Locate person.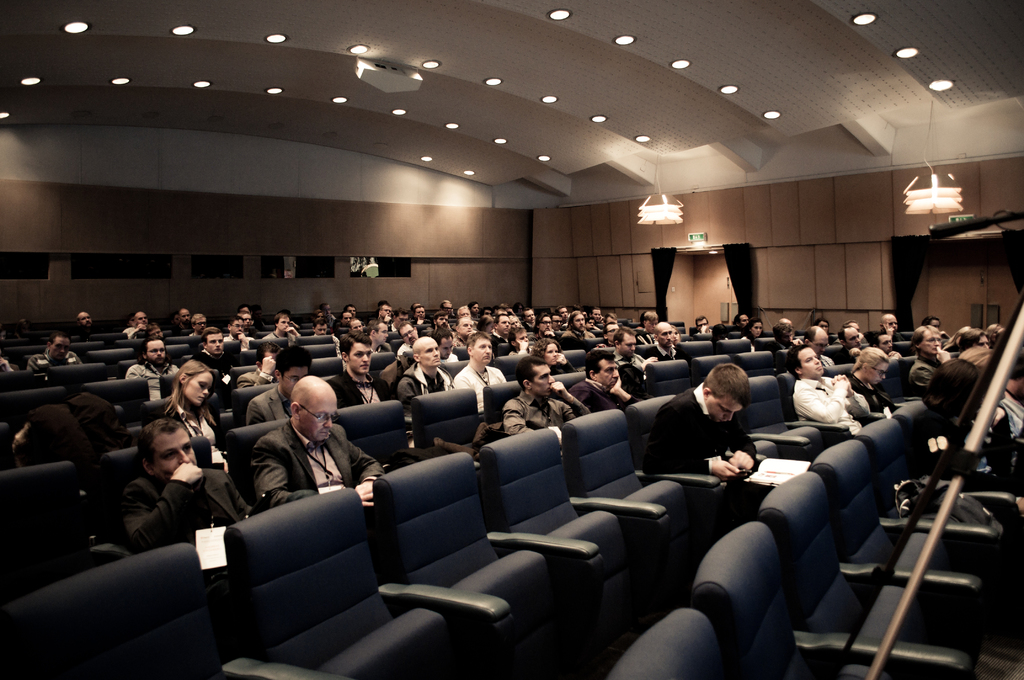
Bounding box: 845 348 897 420.
